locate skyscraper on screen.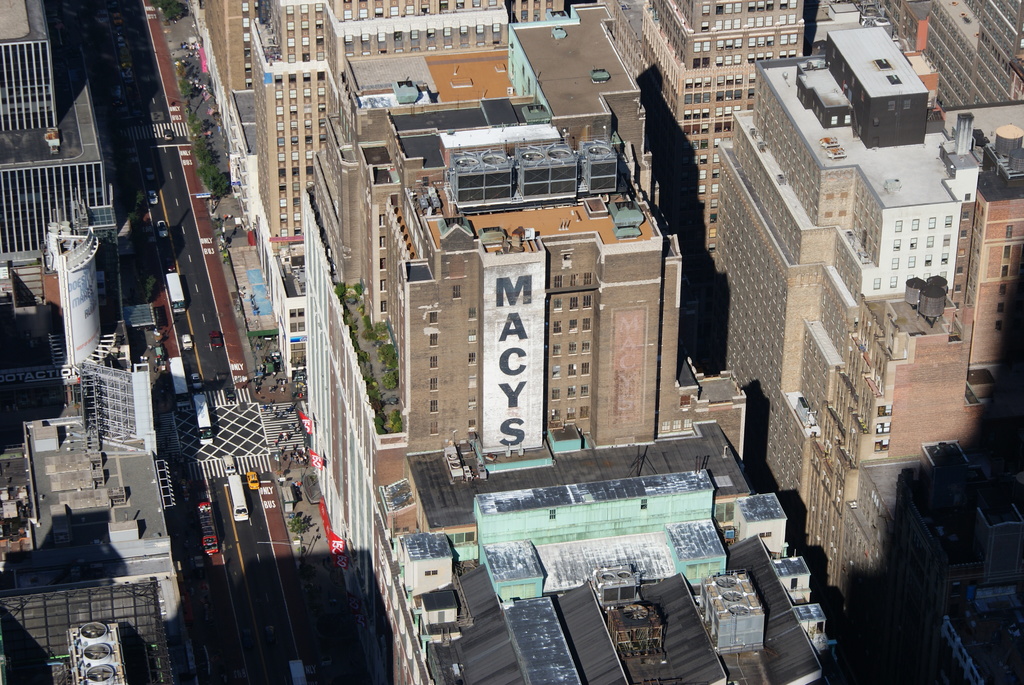
On screen at rect(591, 0, 823, 310).
